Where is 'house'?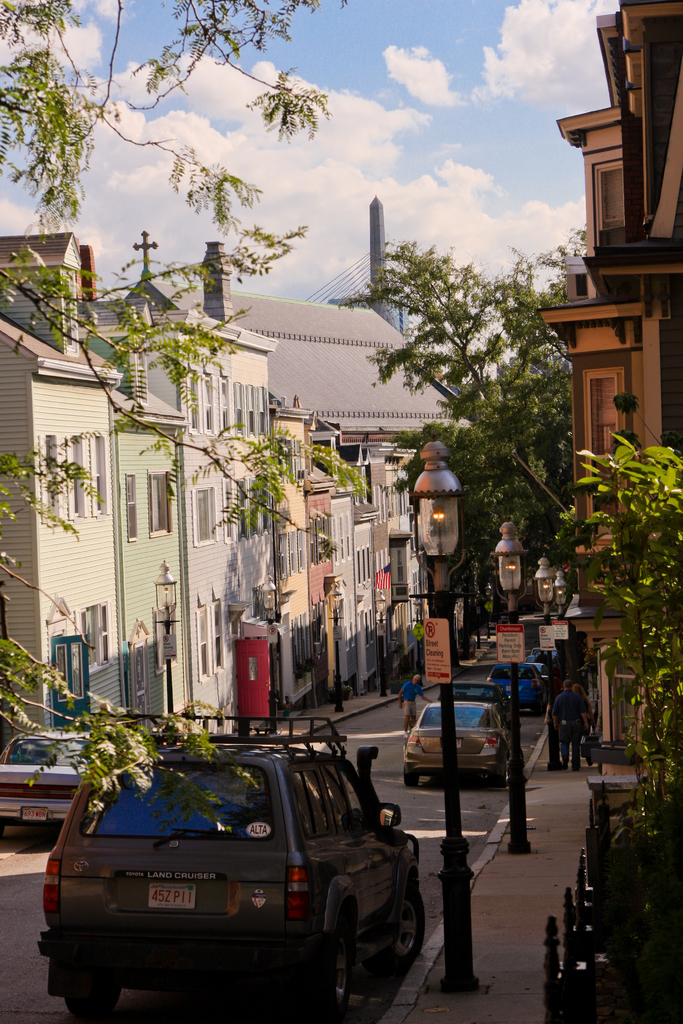
<region>0, 234, 88, 360</region>.
